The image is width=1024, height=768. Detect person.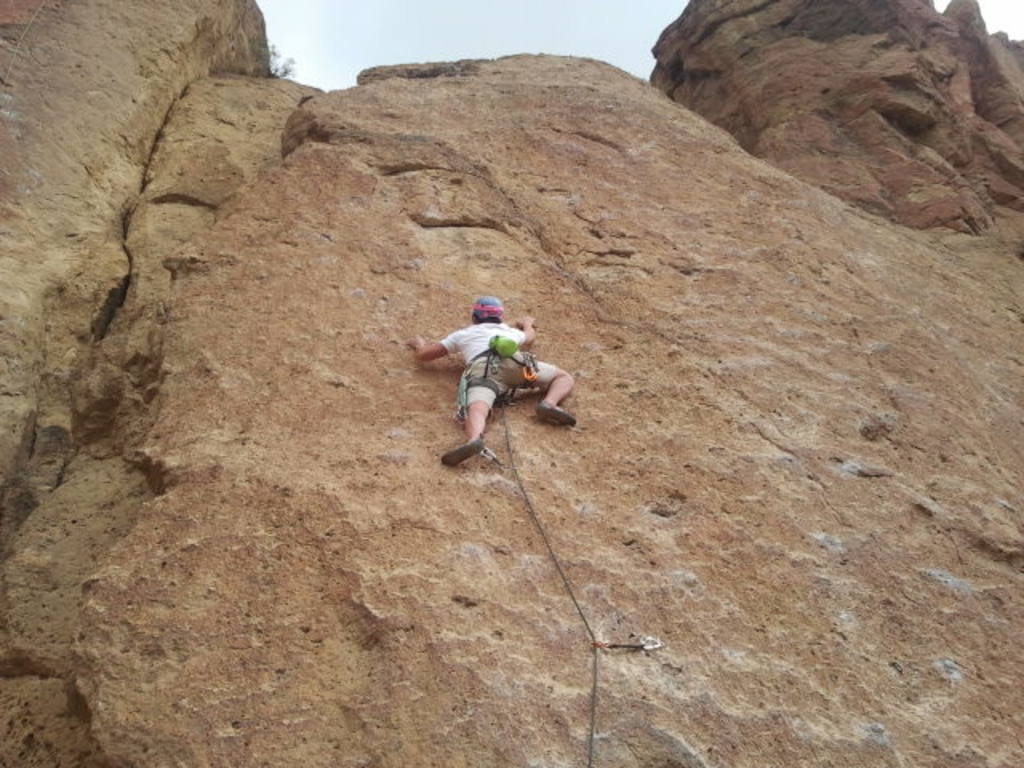
Detection: 405/298/576/467.
